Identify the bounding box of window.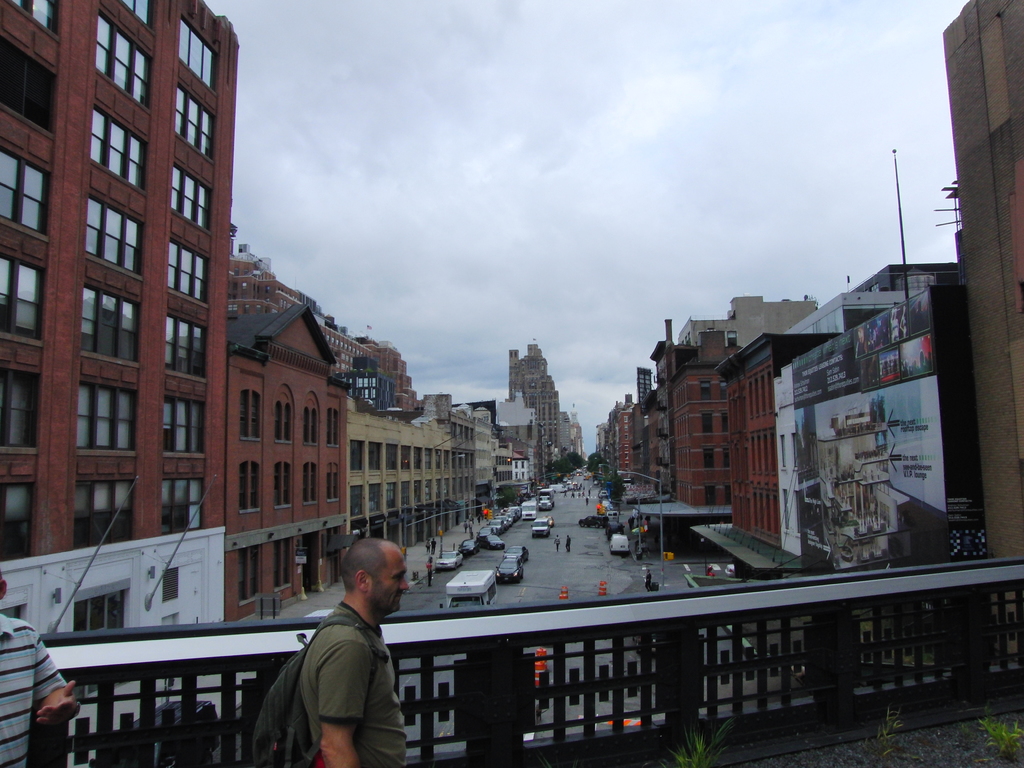
163/568/184/605.
